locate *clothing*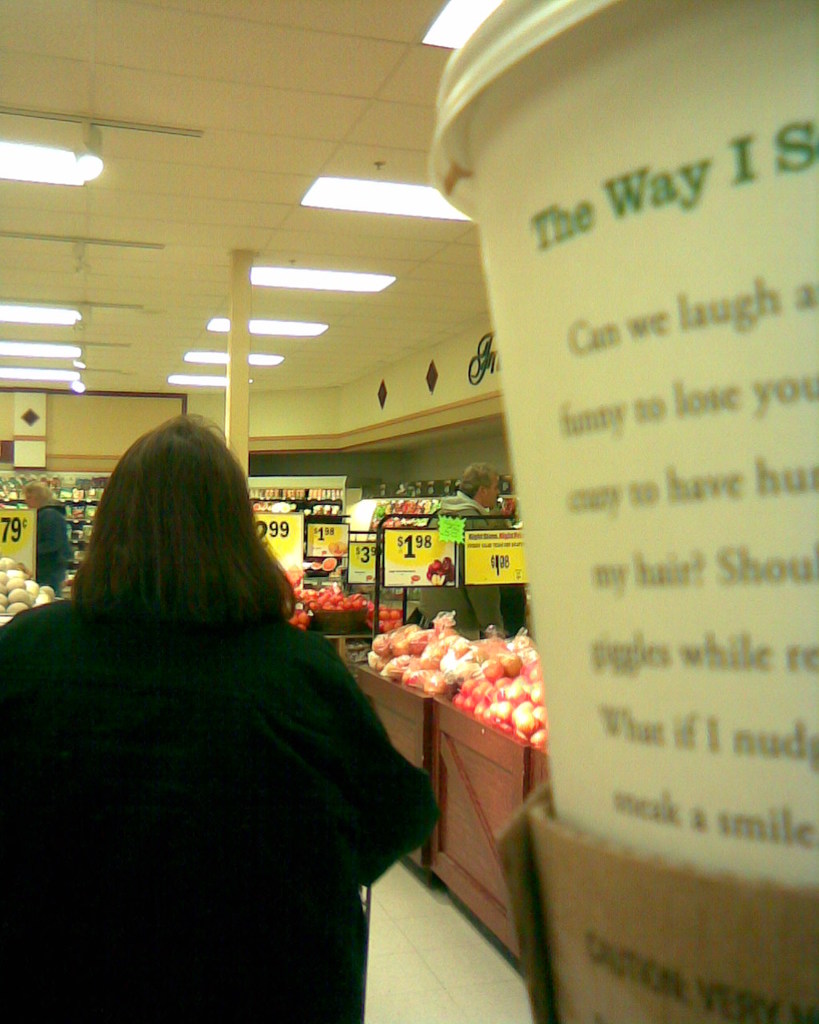
<bbox>424, 487, 501, 619</bbox>
